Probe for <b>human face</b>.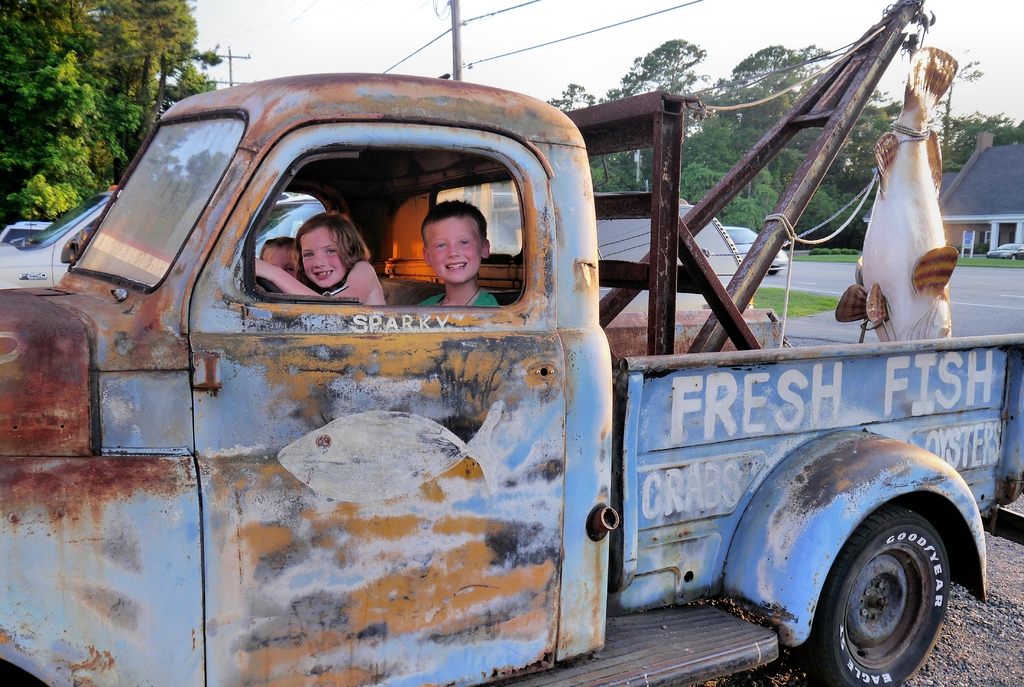
Probe result: left=301, top=225, right=349, bottom=288.
